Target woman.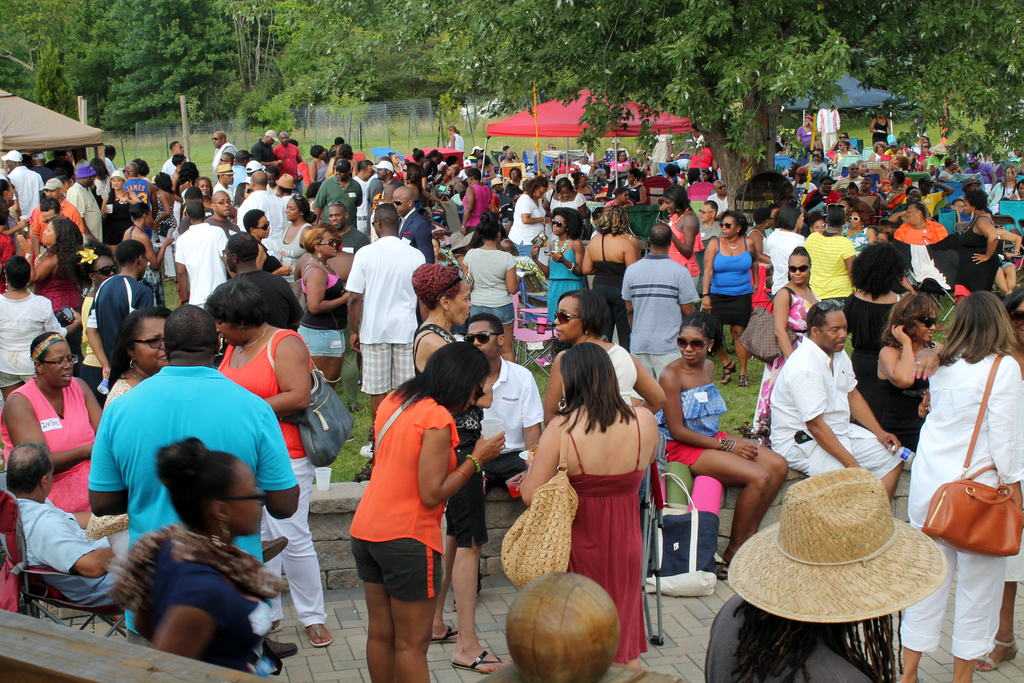
Target region: select_region(532, 203, 588, 317).
